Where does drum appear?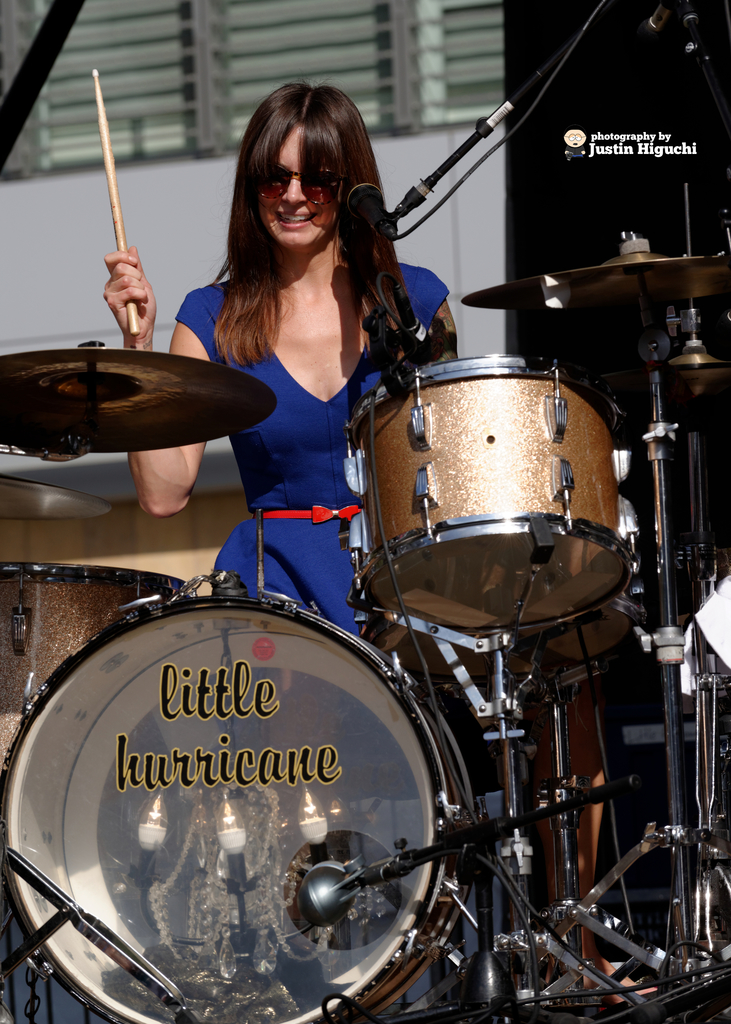
Appears at 0/560/188/776.
